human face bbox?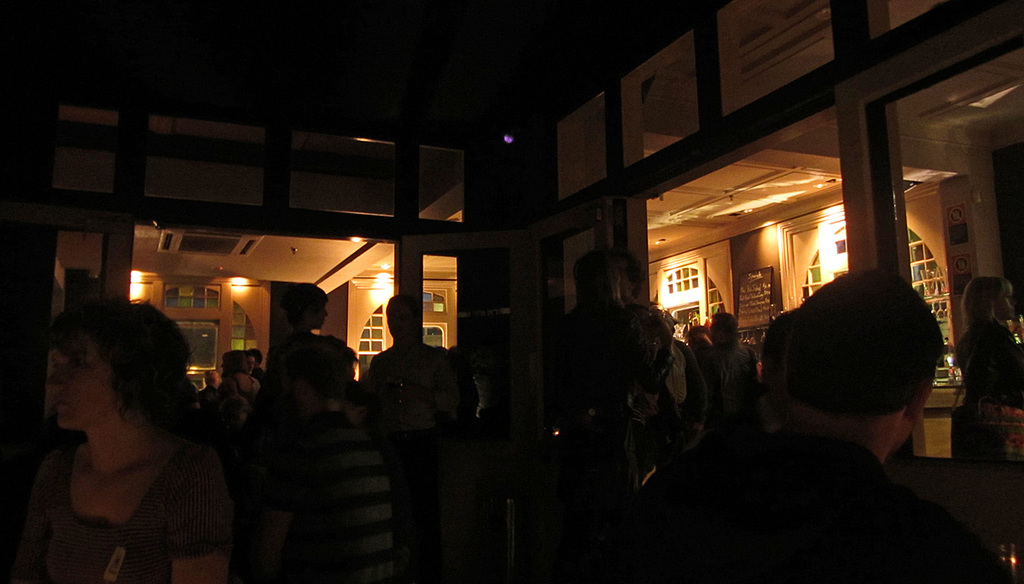
[x1=49, y1=350, x2=114, y2=430]
